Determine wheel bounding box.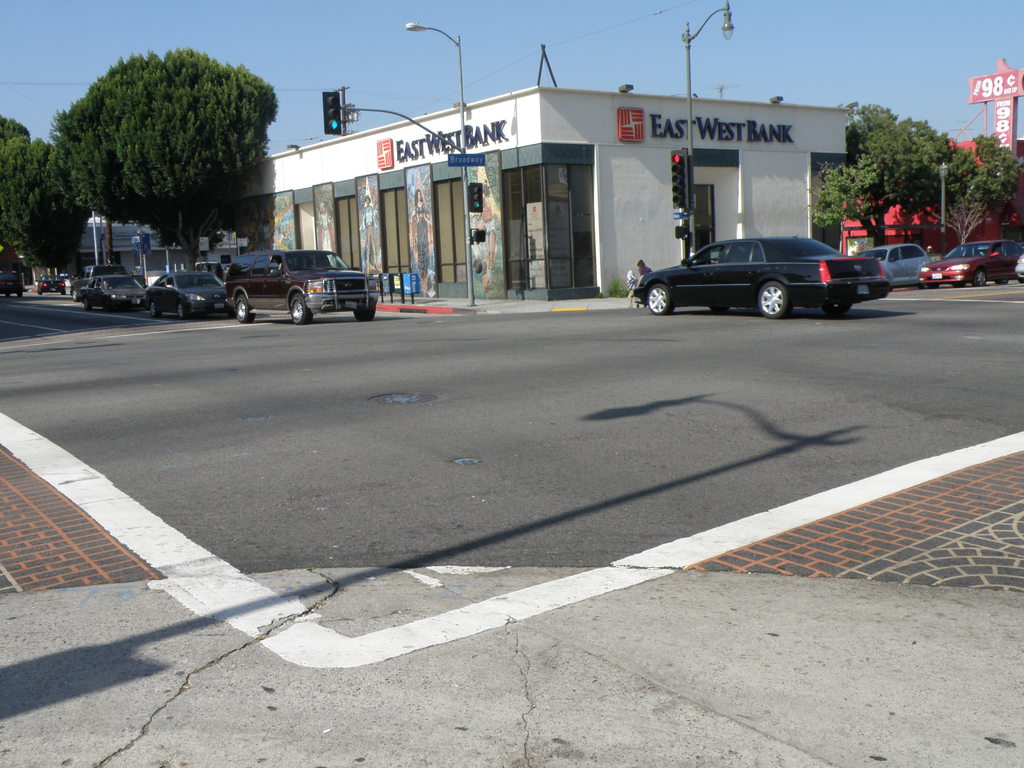
Determined: (x1=997, y1=280, x2=1011, y2=284).
